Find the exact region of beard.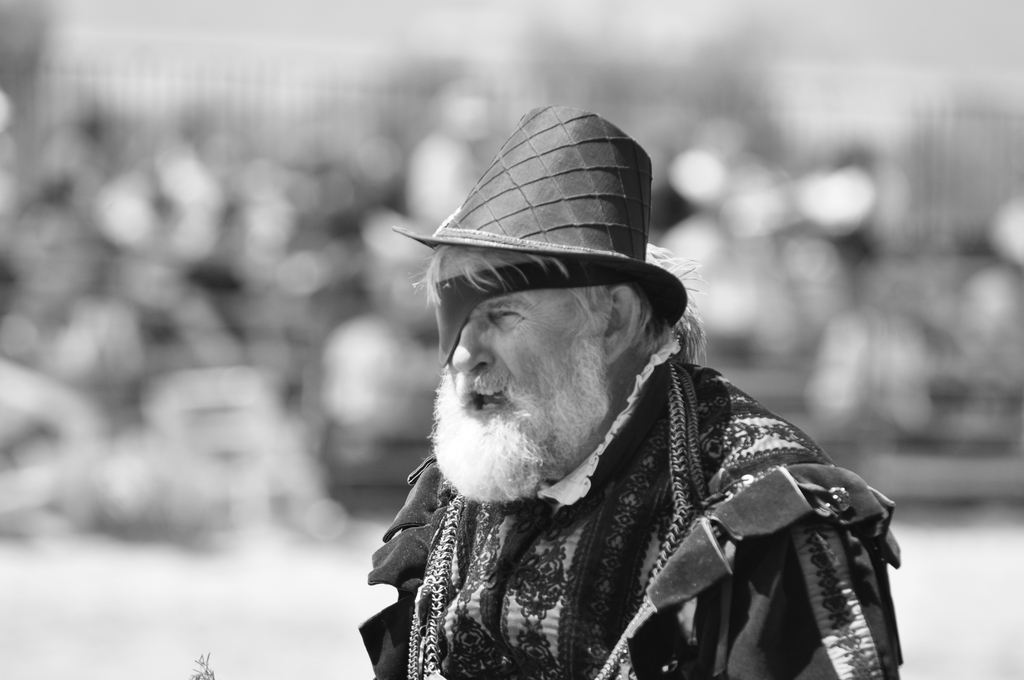
Exact region: crop(426, 334, 612, 503).
